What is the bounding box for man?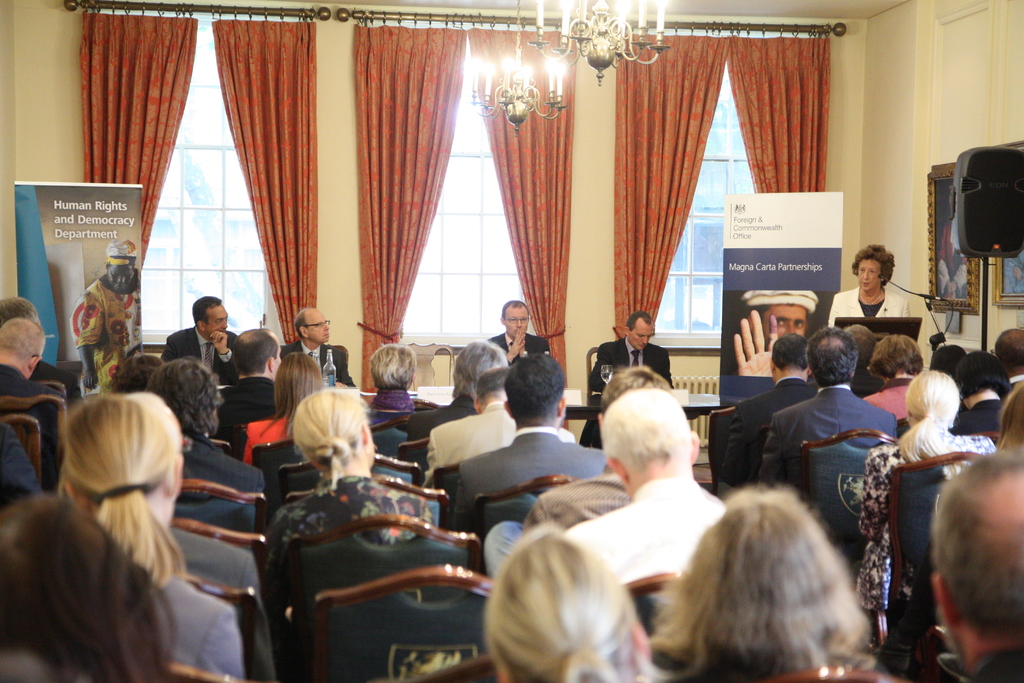
x1=160, y1=292, x2=243, y2=388.
